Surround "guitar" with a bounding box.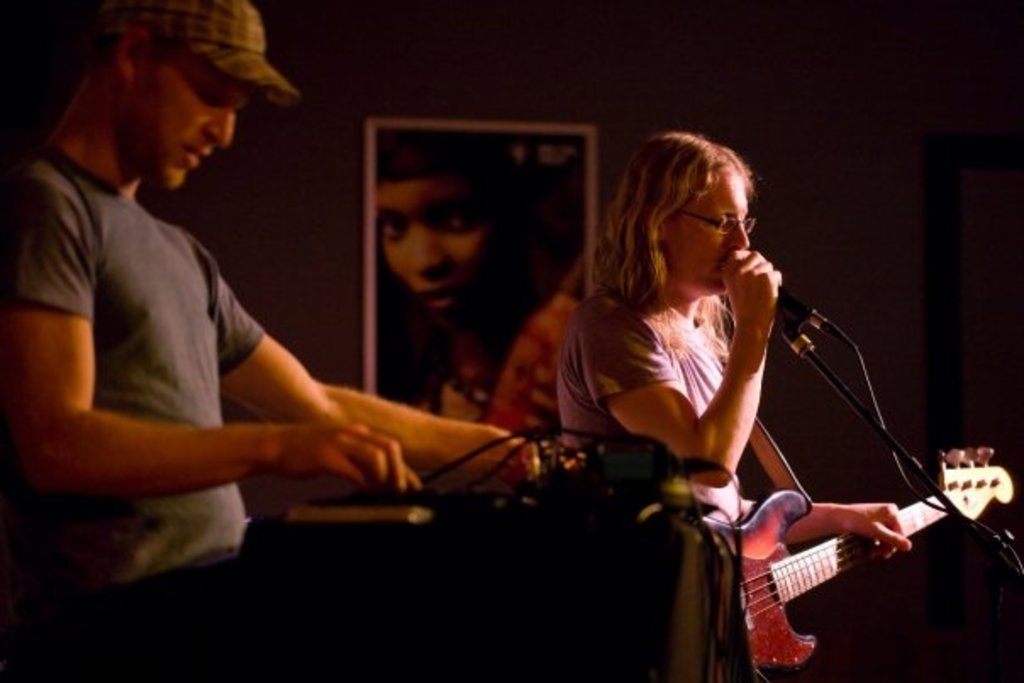
{"left": 682, "top": 447, "right": 965, "bottom": 663}.
